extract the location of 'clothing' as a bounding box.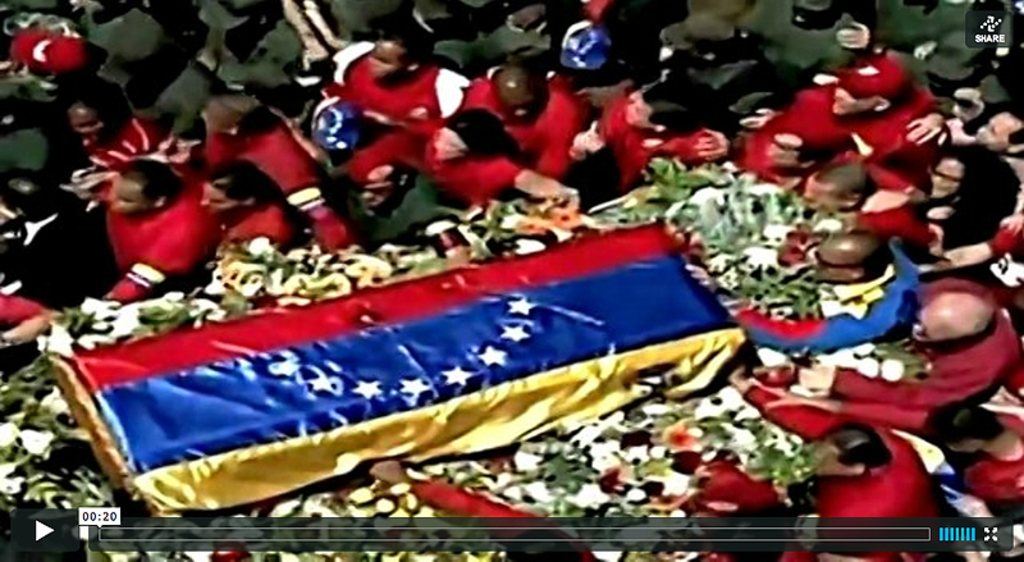
box(749, 0, 868, 73).
